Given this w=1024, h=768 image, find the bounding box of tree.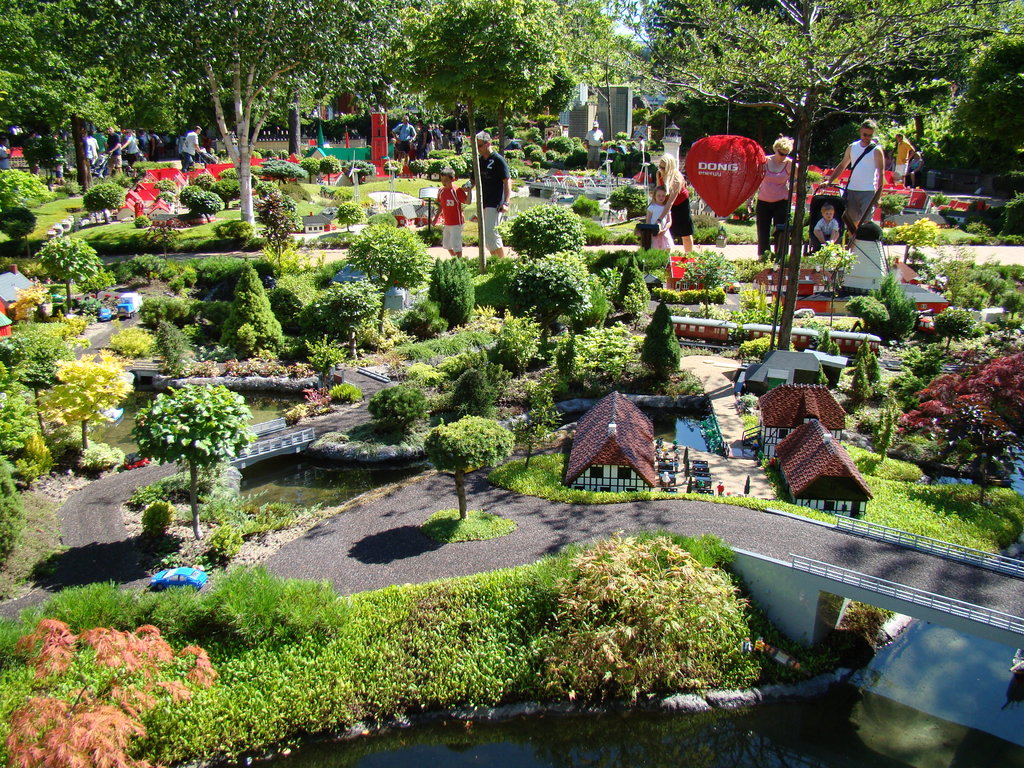
BBox(369, 383, 433, 436).
